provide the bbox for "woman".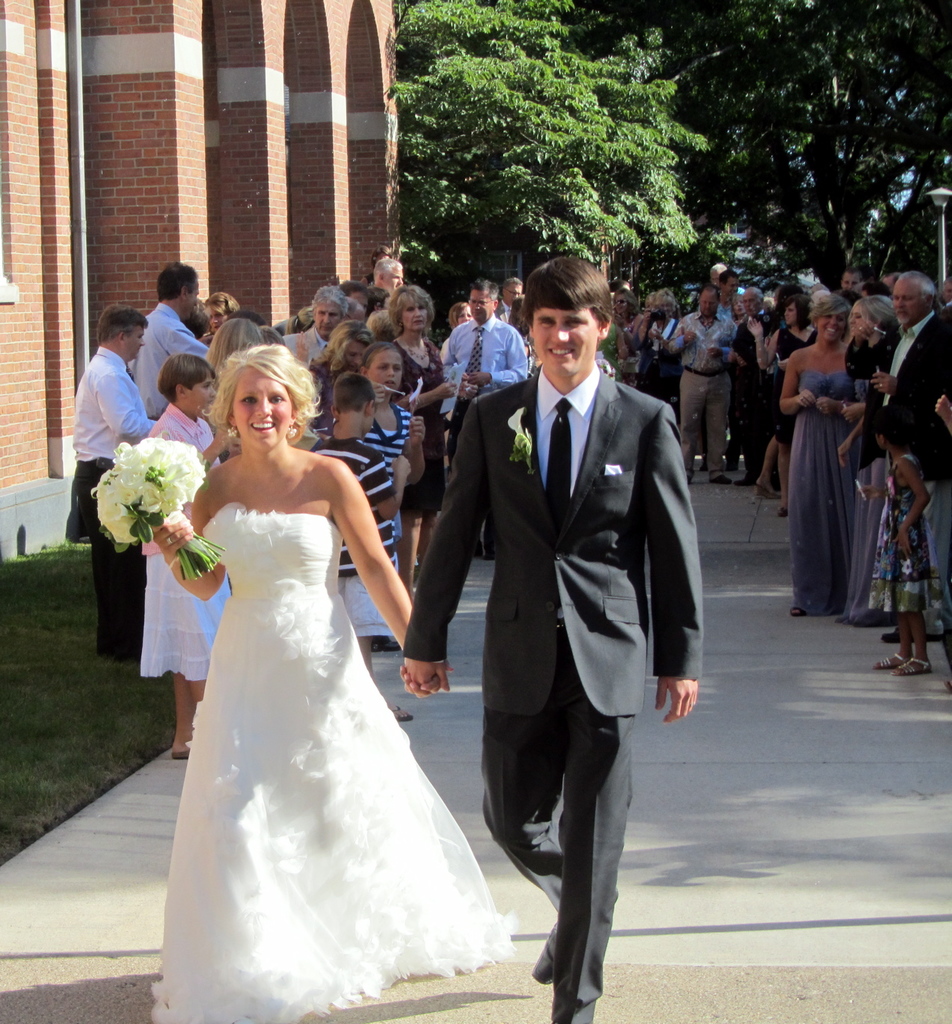
x1=200 y1=281 x2=233 y2=340.
